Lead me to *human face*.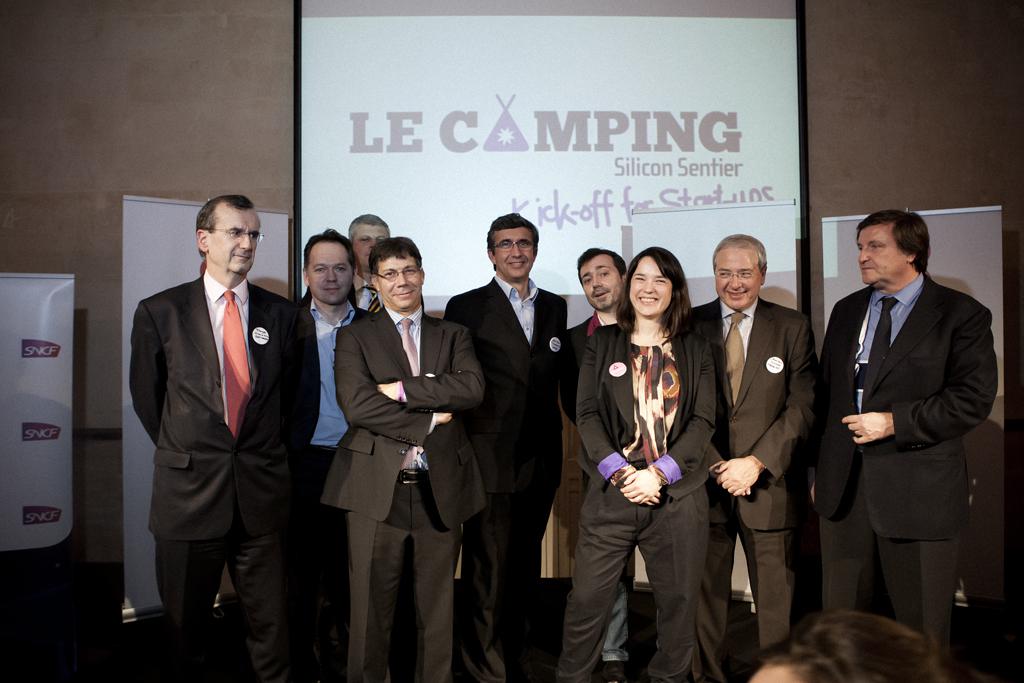
Lead to {"left": 212, "top": 211, "right": 260, "bottom": 275}.
